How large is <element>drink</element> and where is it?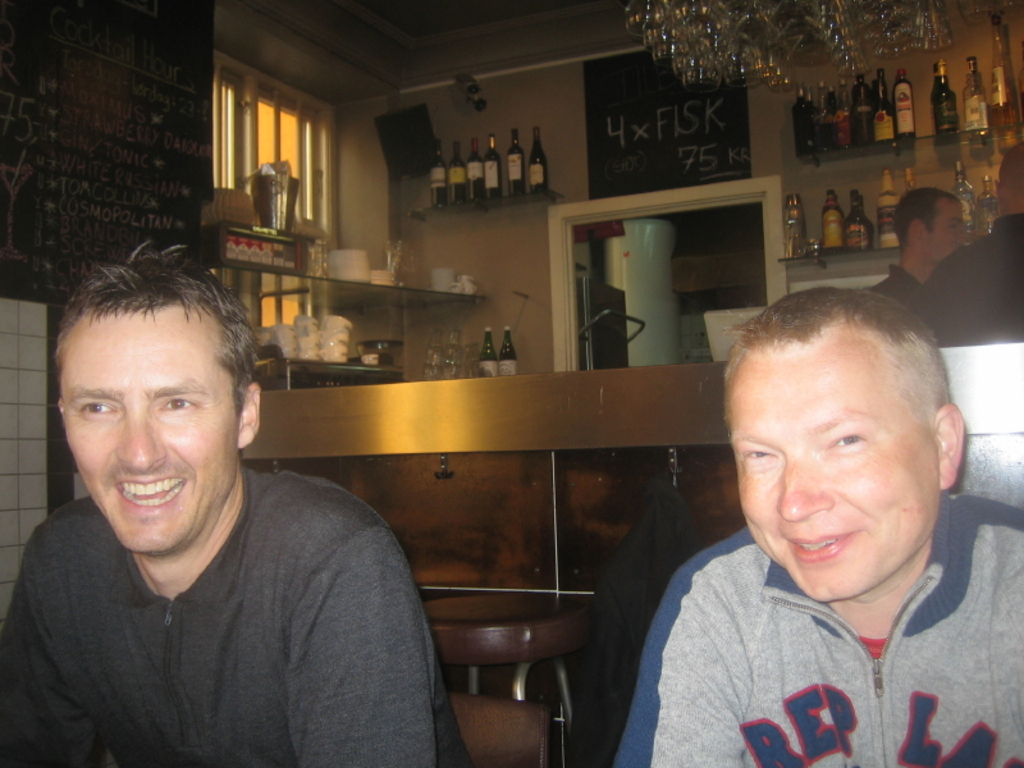
Bounding box: (448, 143, 465, 198).
